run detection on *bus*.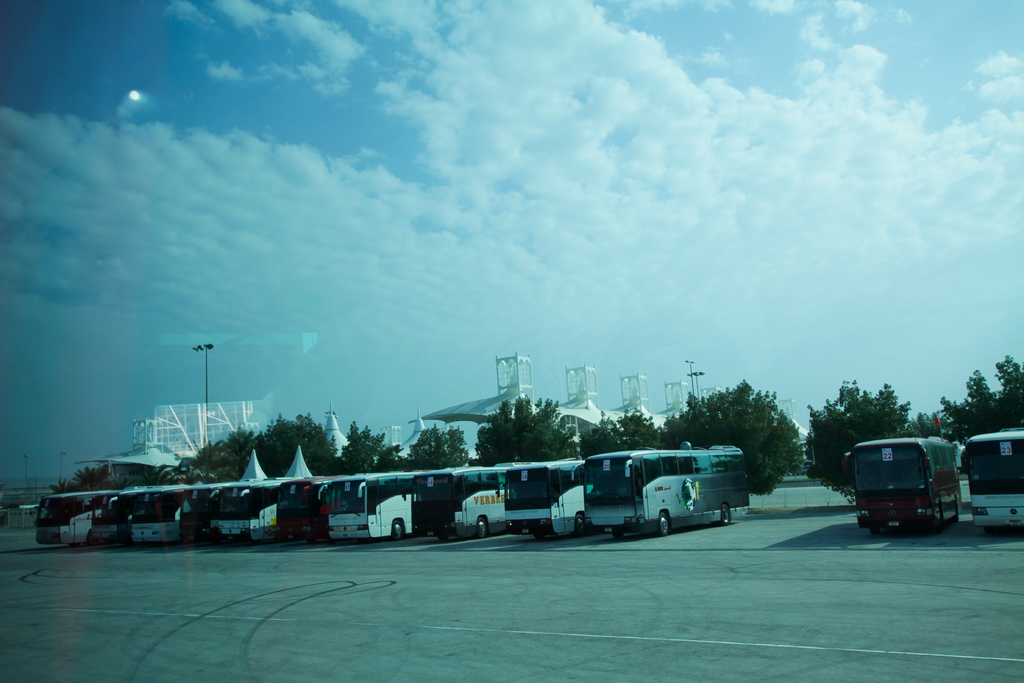
Result: <box>317,468,420,543</box>.
